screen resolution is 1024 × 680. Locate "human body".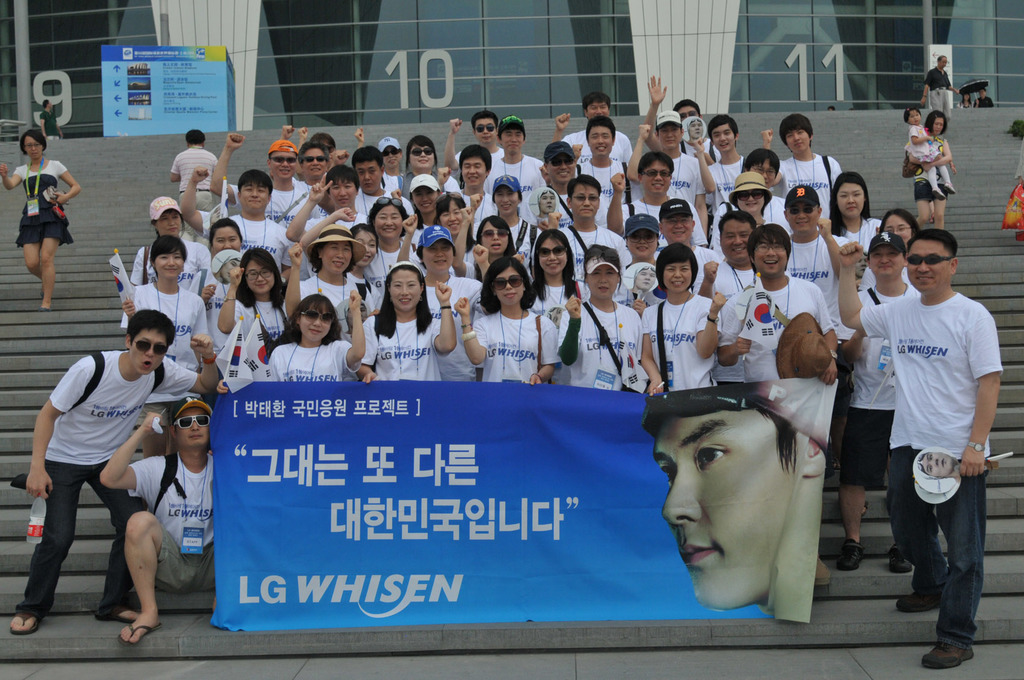
rect(700, 108, 746, 218).
